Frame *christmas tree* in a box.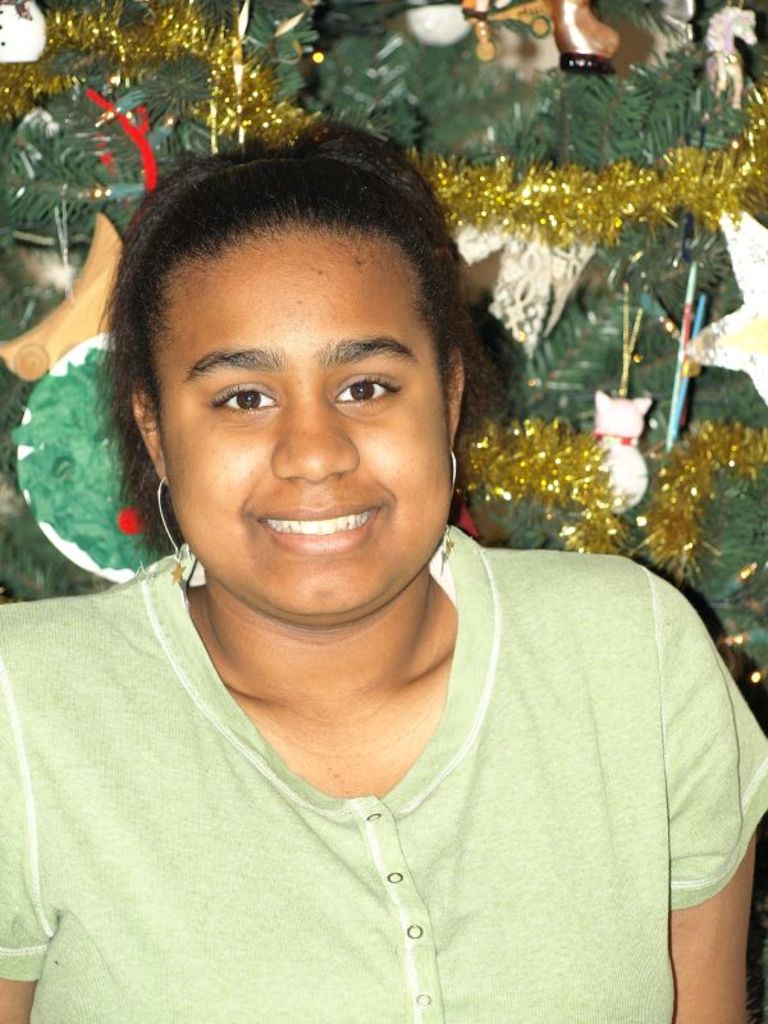
rect(0, 0, 767, 1023).
